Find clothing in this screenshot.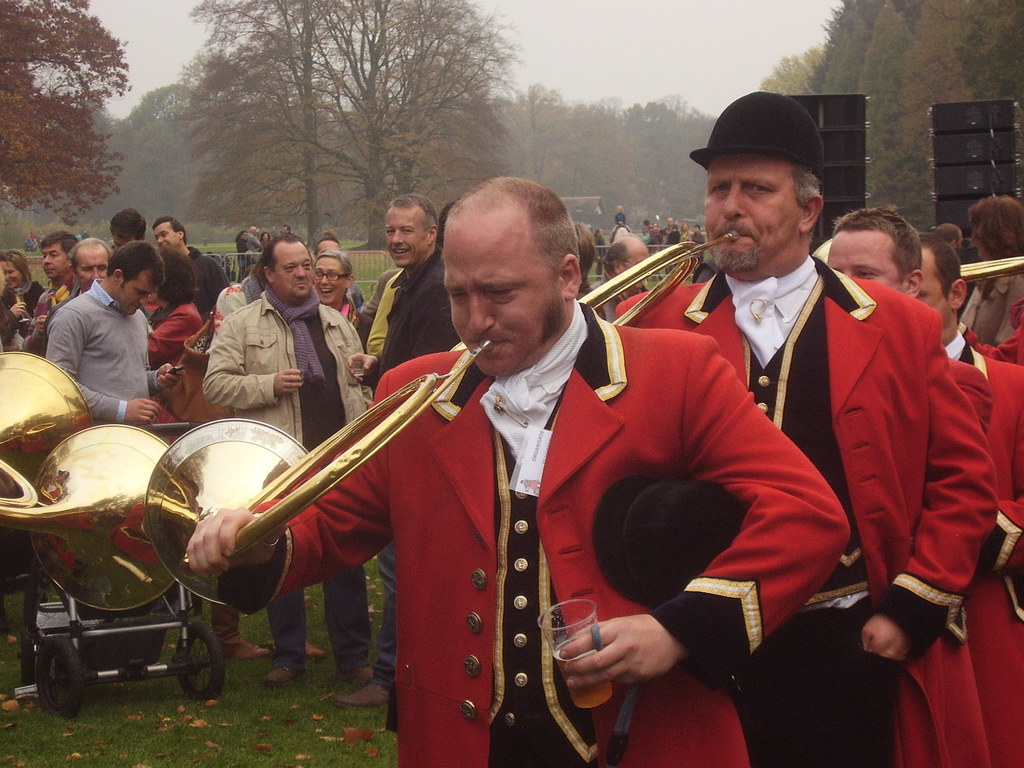
The bounding box for clothing is [left=265, top=273, right=780, bottom=763].
